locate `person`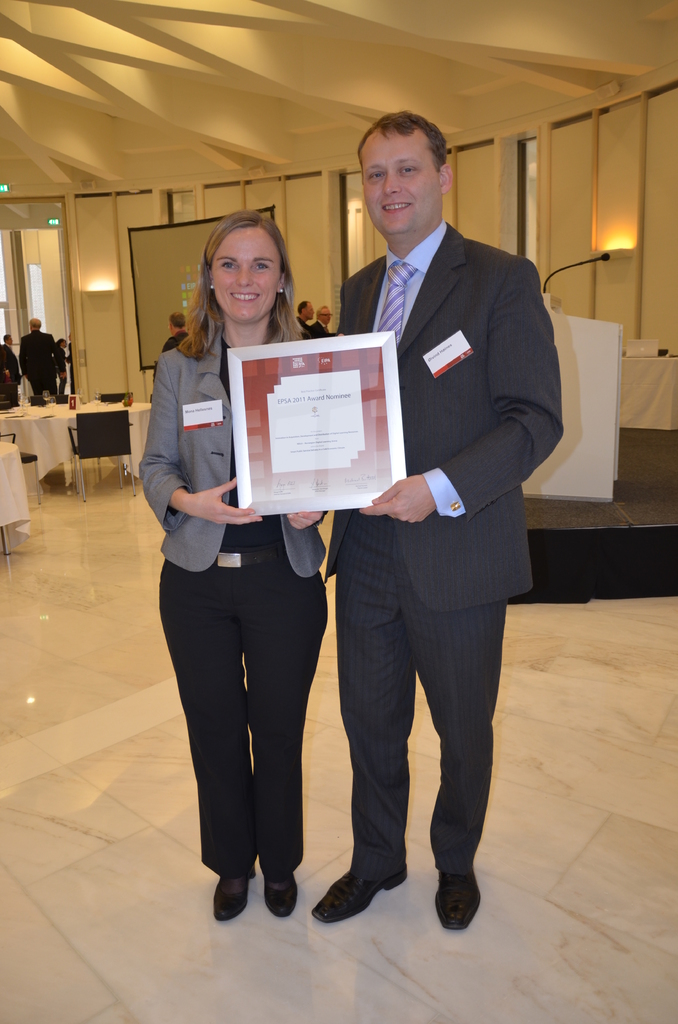
left=304, top=101, right=555, bottom=909
